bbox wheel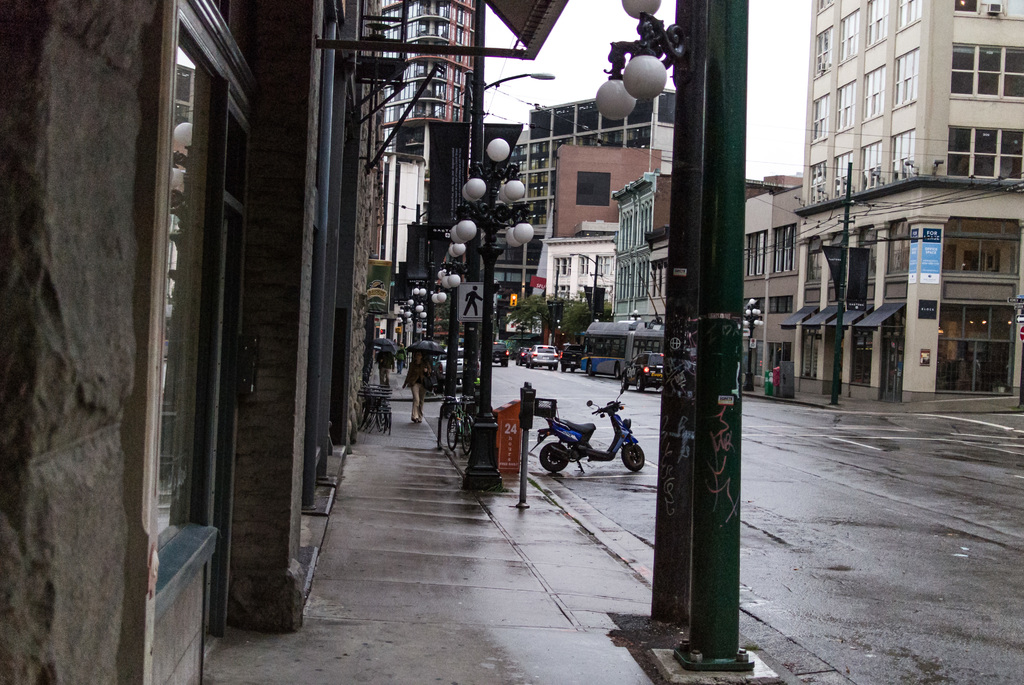
(443,414,465,454)
